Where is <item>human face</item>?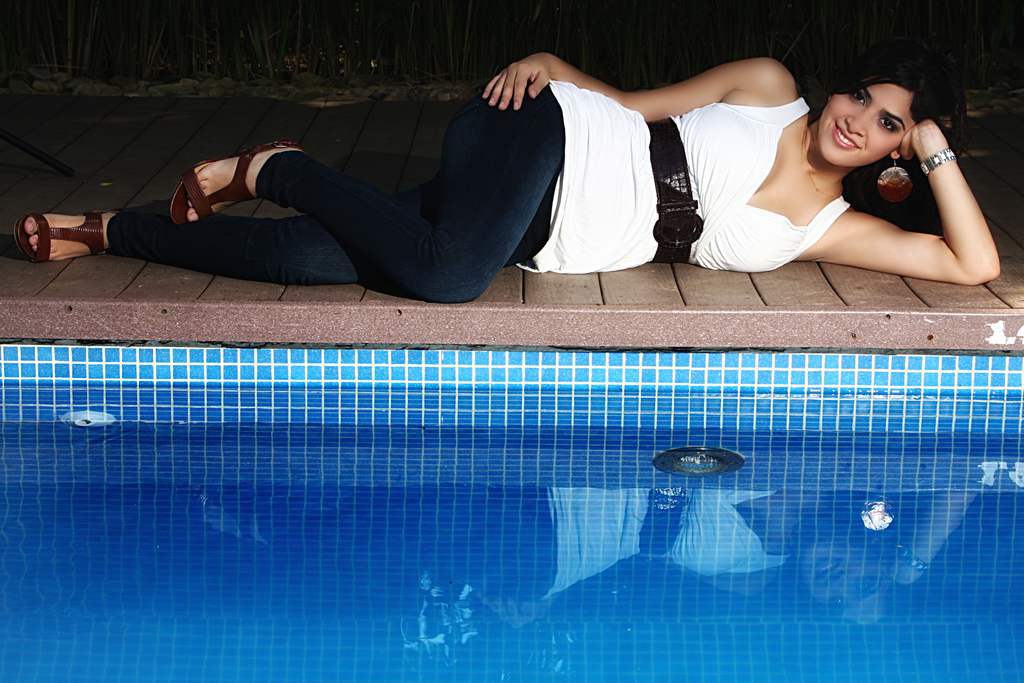
l=817, t=80, r=915, b=166.
